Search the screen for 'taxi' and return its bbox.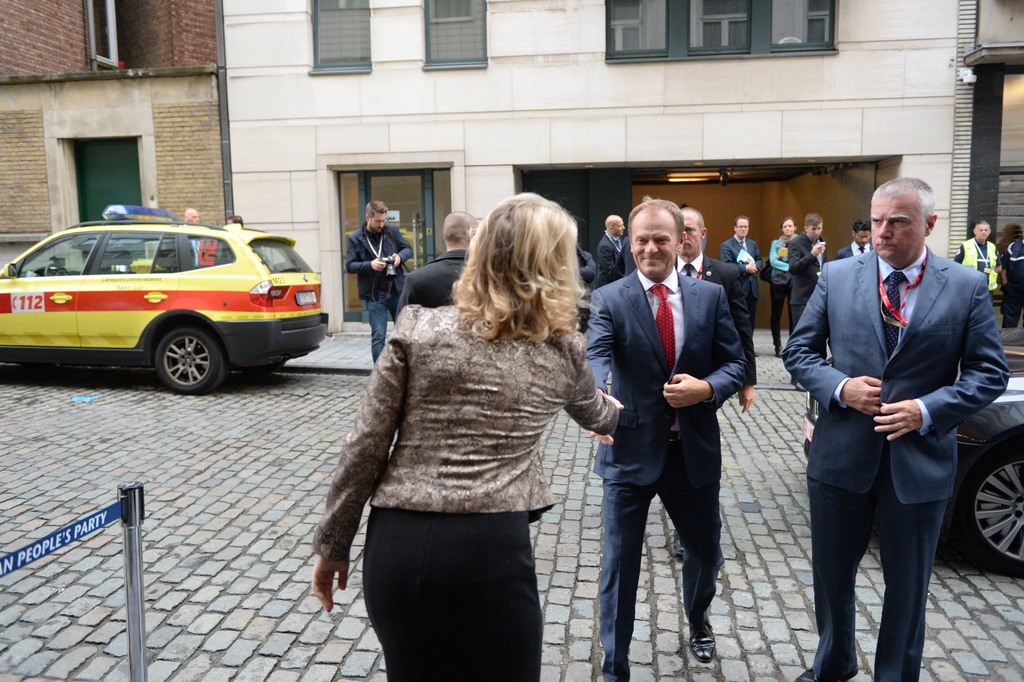
Found: bbox=[0, 205, 333, 390].
